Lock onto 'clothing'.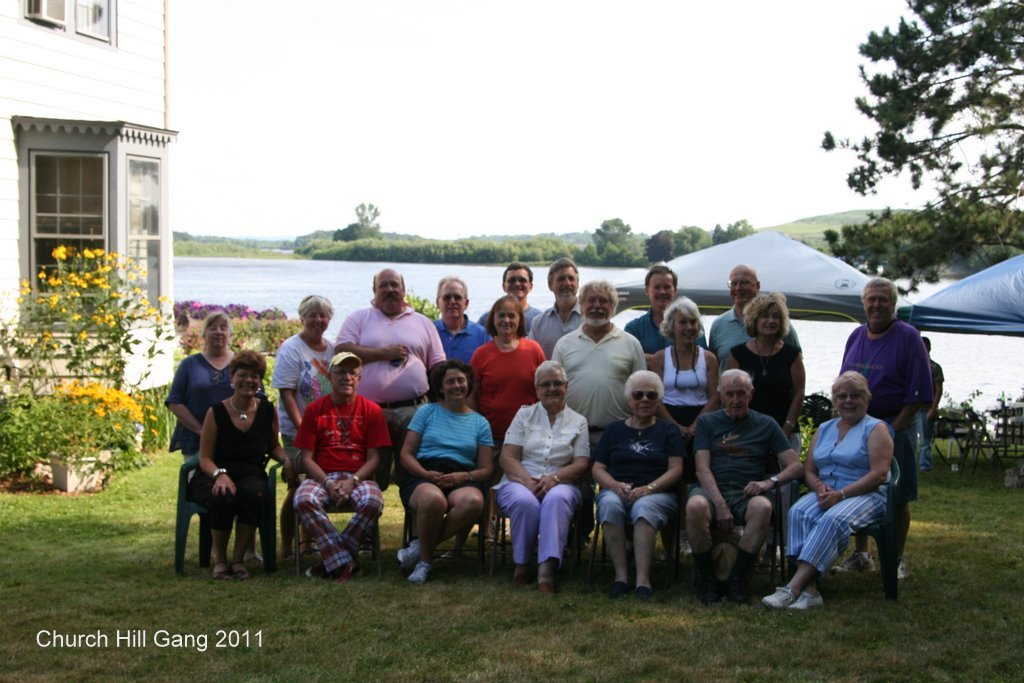
Locked: [268,328,346,421].
